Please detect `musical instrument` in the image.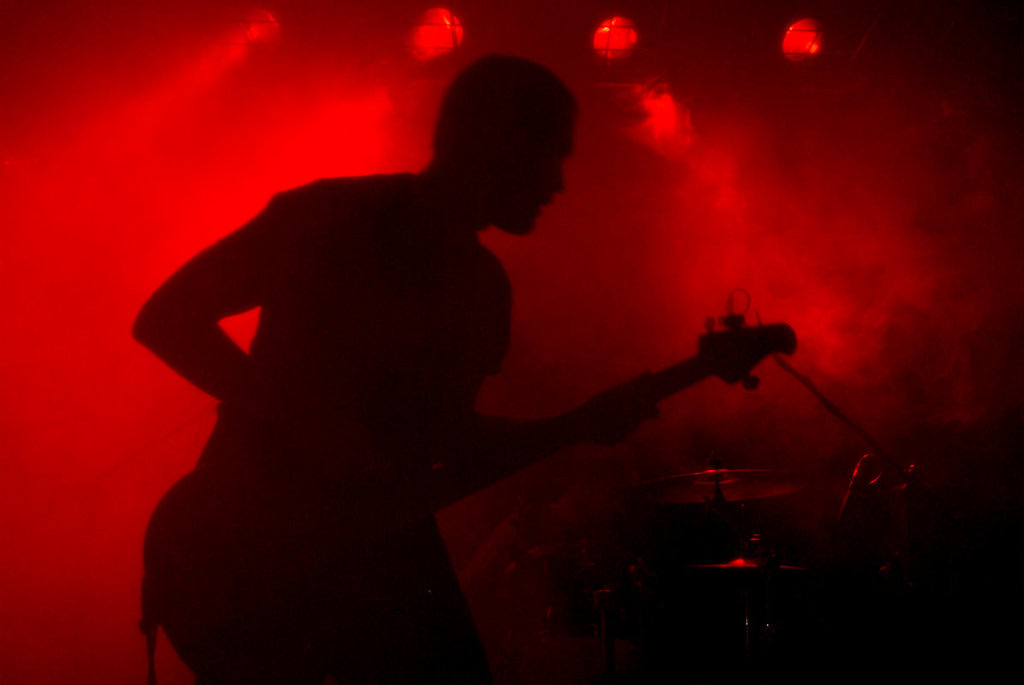
<box>140,311,800,684</box>.
